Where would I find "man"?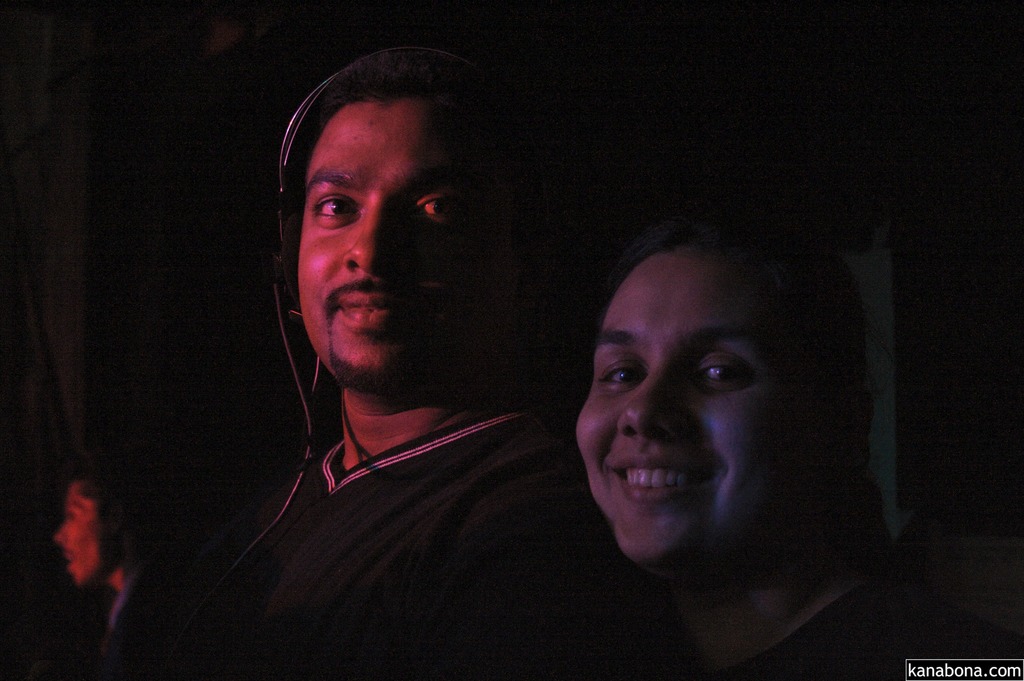
At crop(128, 44, 607, 680).
